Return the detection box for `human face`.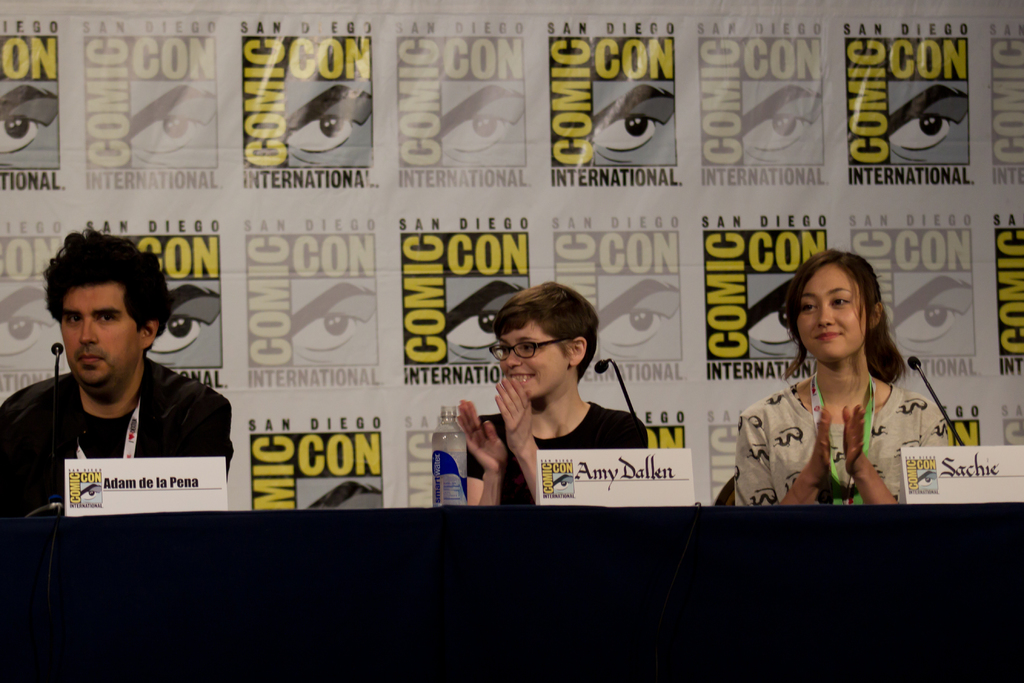
797, 263, 865, 361.
